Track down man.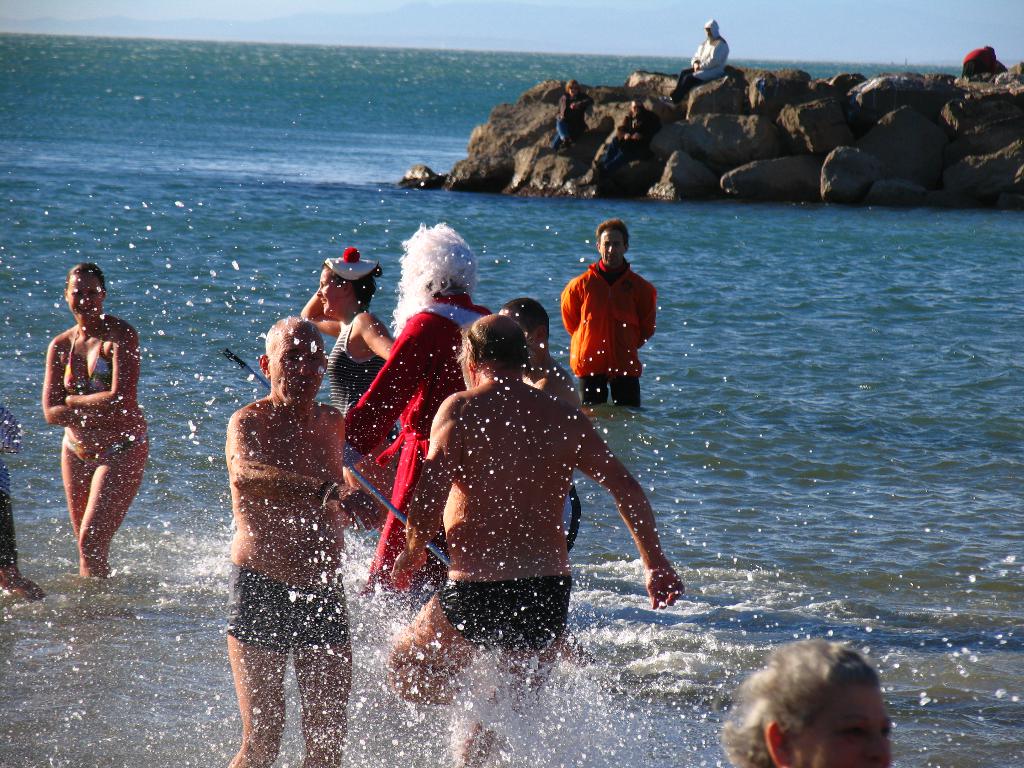
Tracked to [559,218,660,420].
